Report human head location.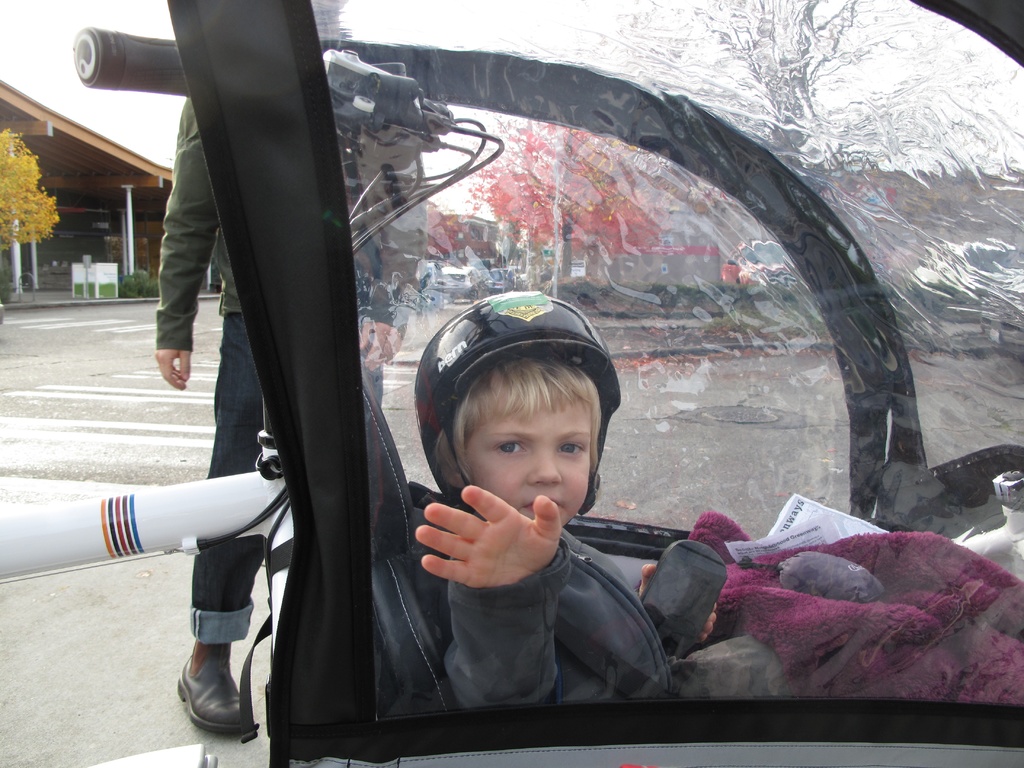
Report: 408, 297, 623, 533.
